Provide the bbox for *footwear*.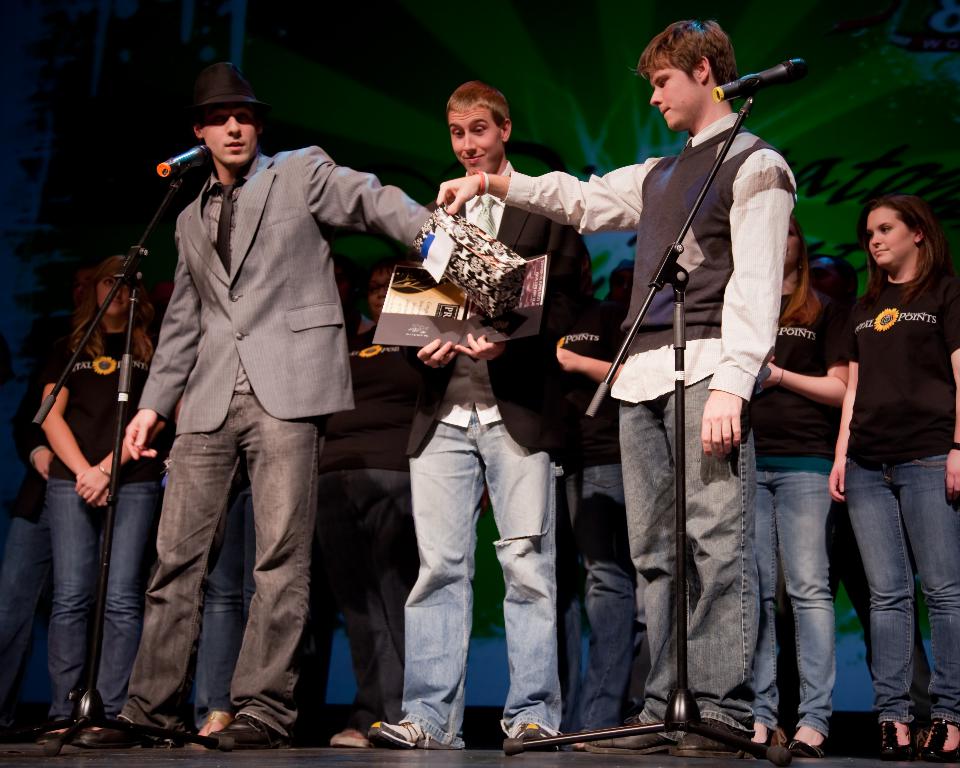
crop(187, 692, 242, 751).
